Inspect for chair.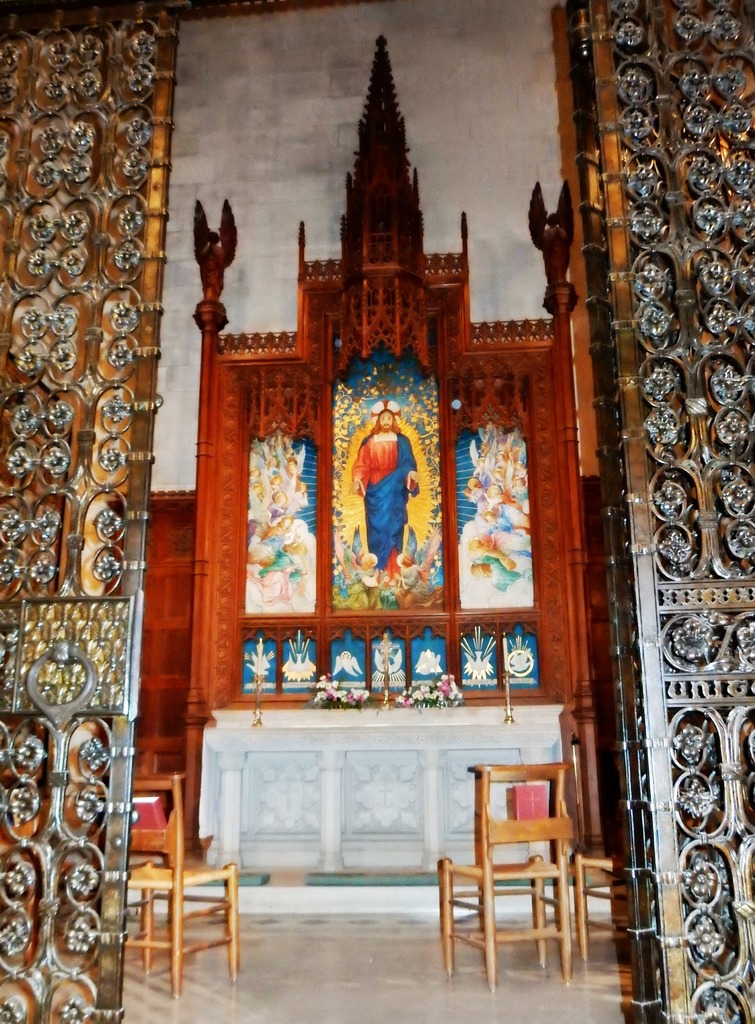
Inspection: bbox=(443, 740, 610, 991).
